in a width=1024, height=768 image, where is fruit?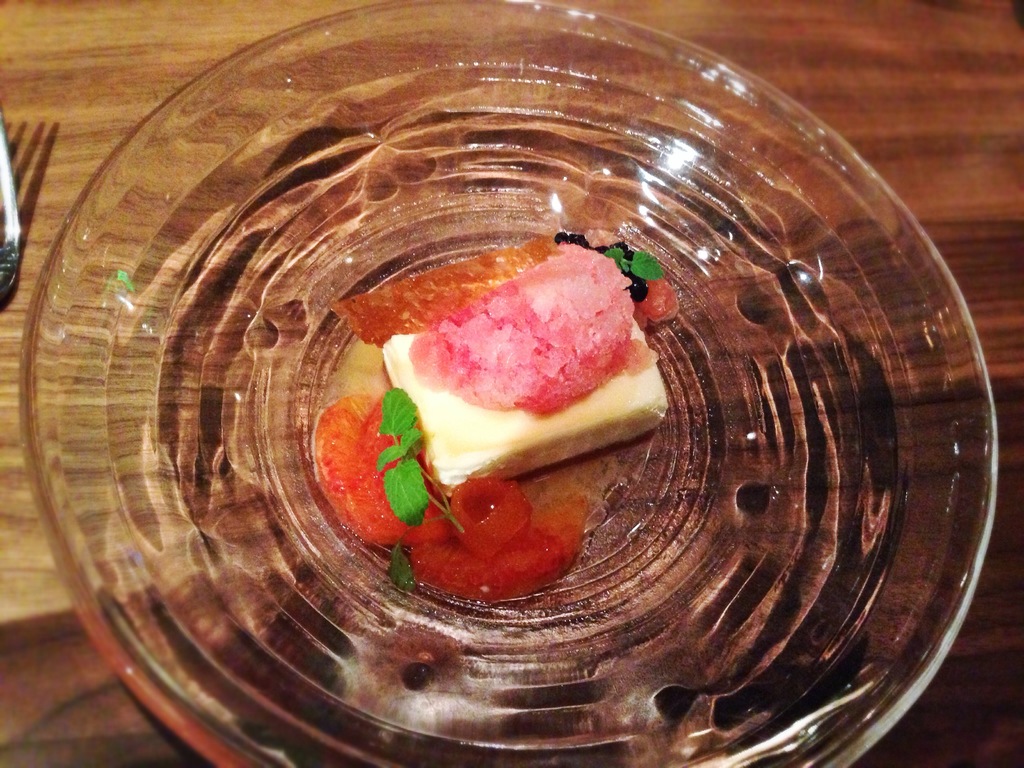
333:236:556:342.
